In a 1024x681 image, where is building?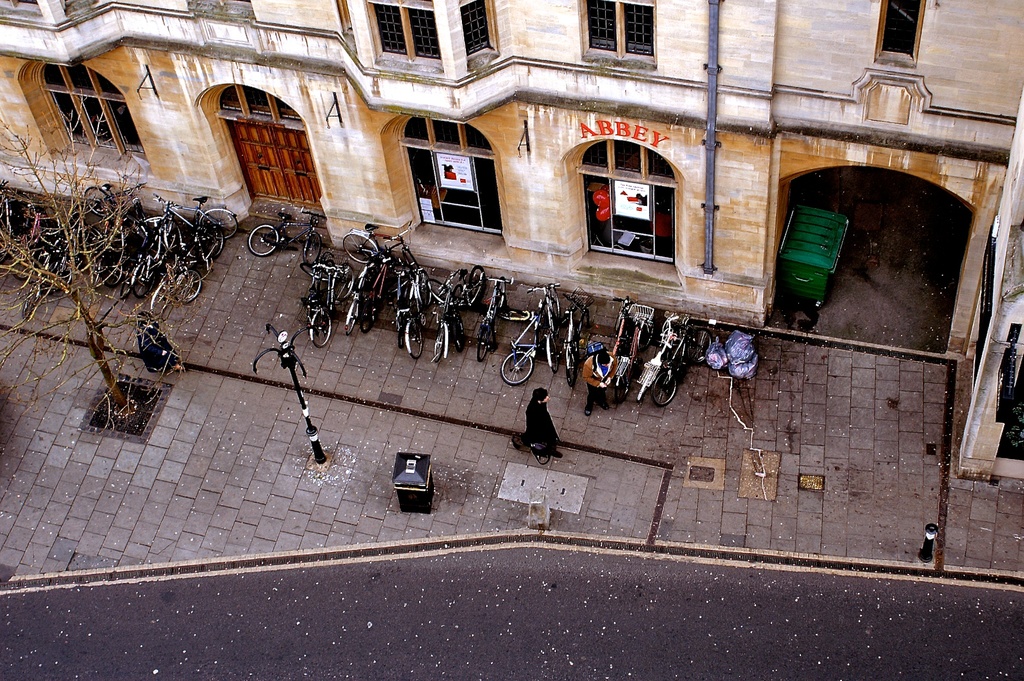
<box>0,0,1023,472</box>.
